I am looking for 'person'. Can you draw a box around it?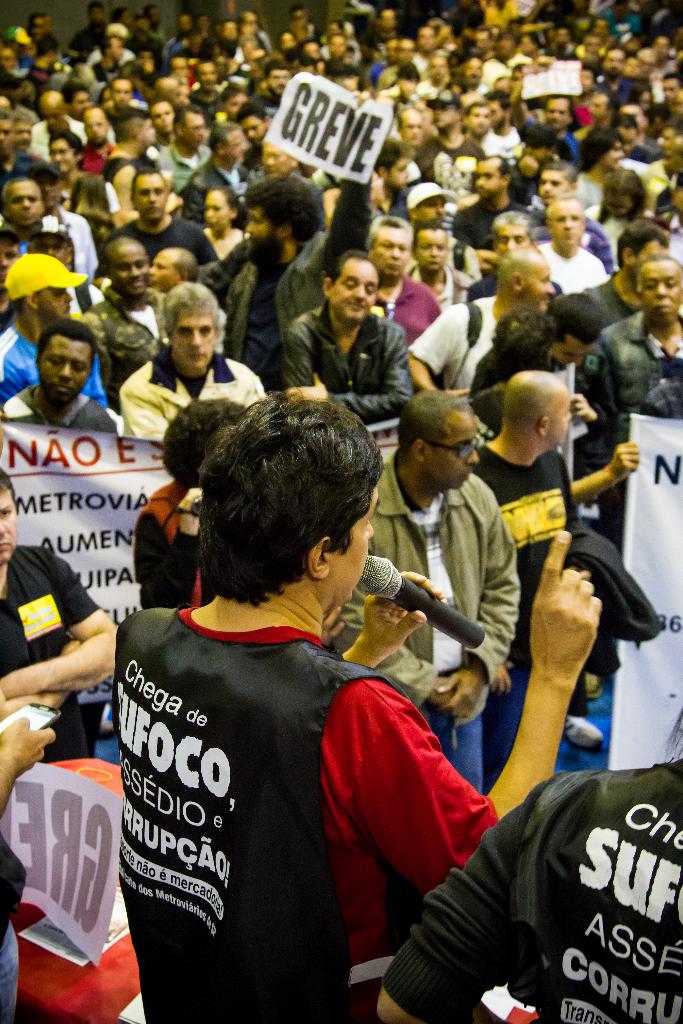
Sure, the bounding box is rect(474, 367, 589, 778).
